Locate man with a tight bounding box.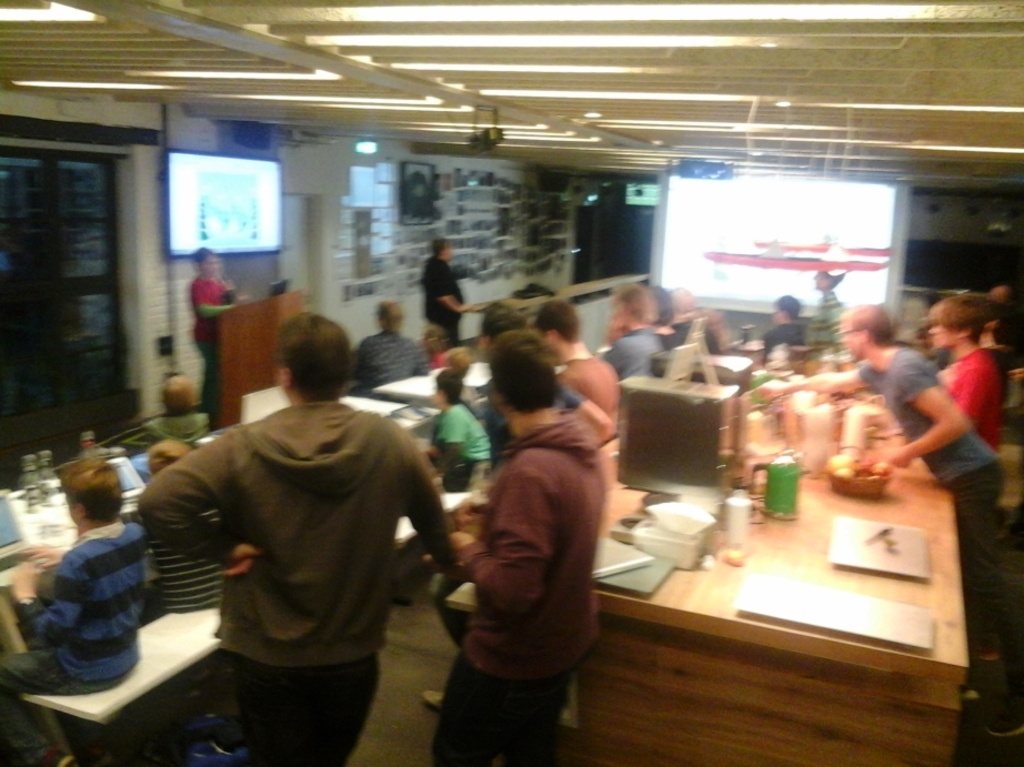
l=535, t=301, r=623, b=441.
